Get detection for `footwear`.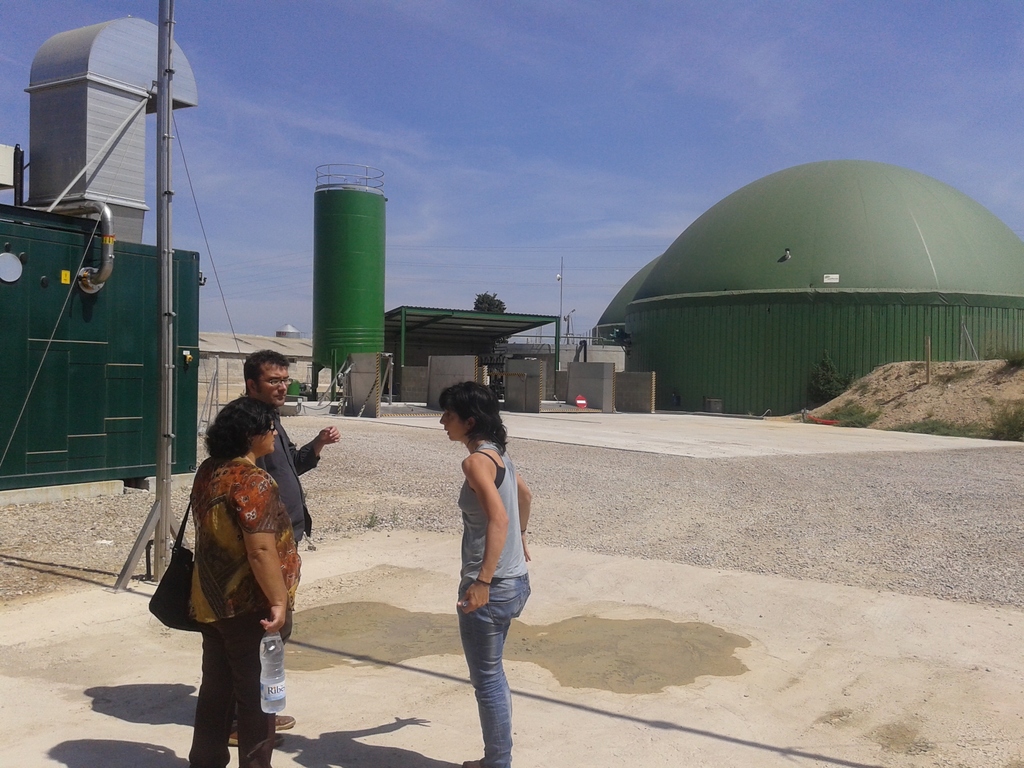
Detection: (x1=228, y1=732, x2=286, y2=749).
